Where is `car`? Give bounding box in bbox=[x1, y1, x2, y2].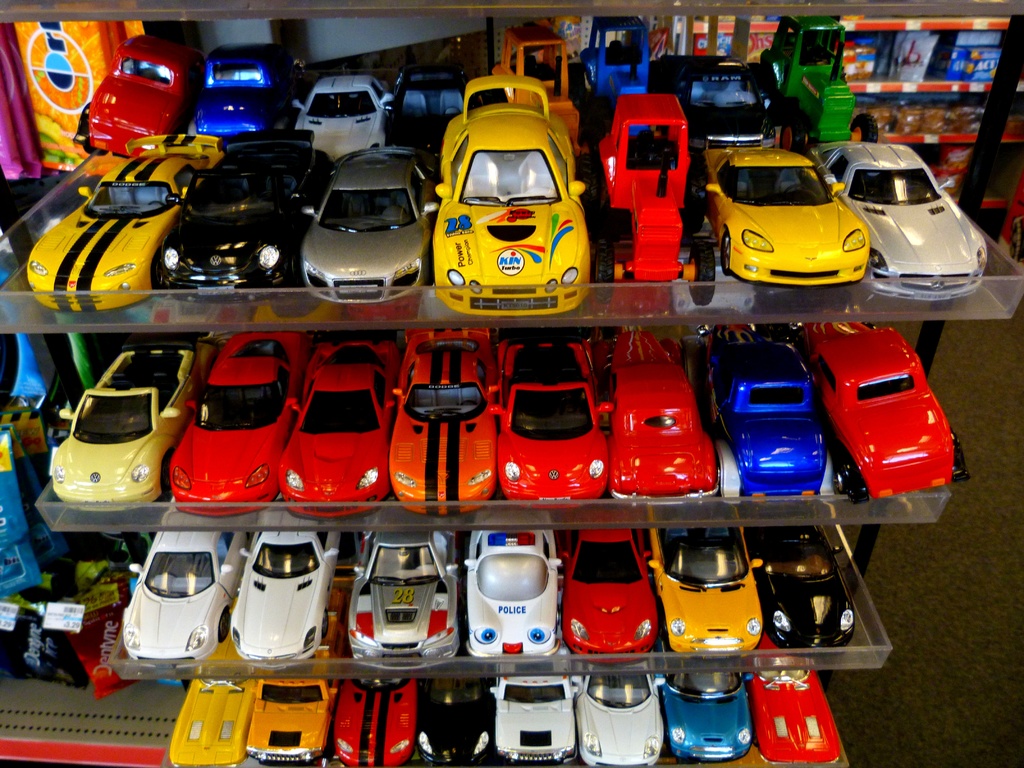
bbox=[333, 671, 416, 767].
